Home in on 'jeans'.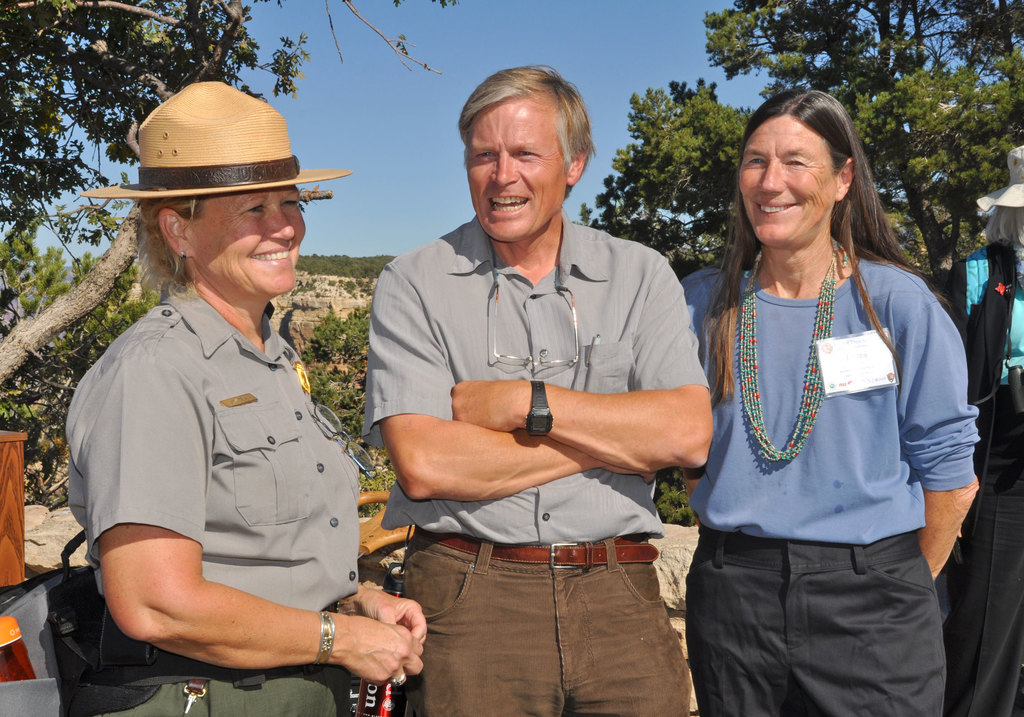
Homed in at Rect(410, 535, 693, 701).
